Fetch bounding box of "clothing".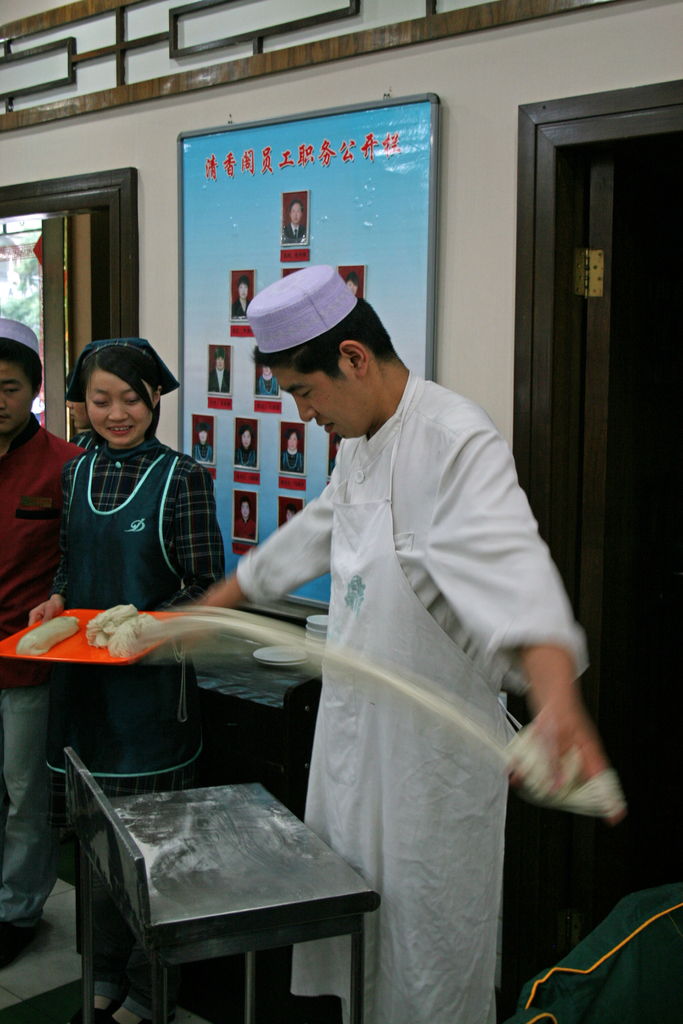
Bbox: bbox=[235, 444, 259, 468].
